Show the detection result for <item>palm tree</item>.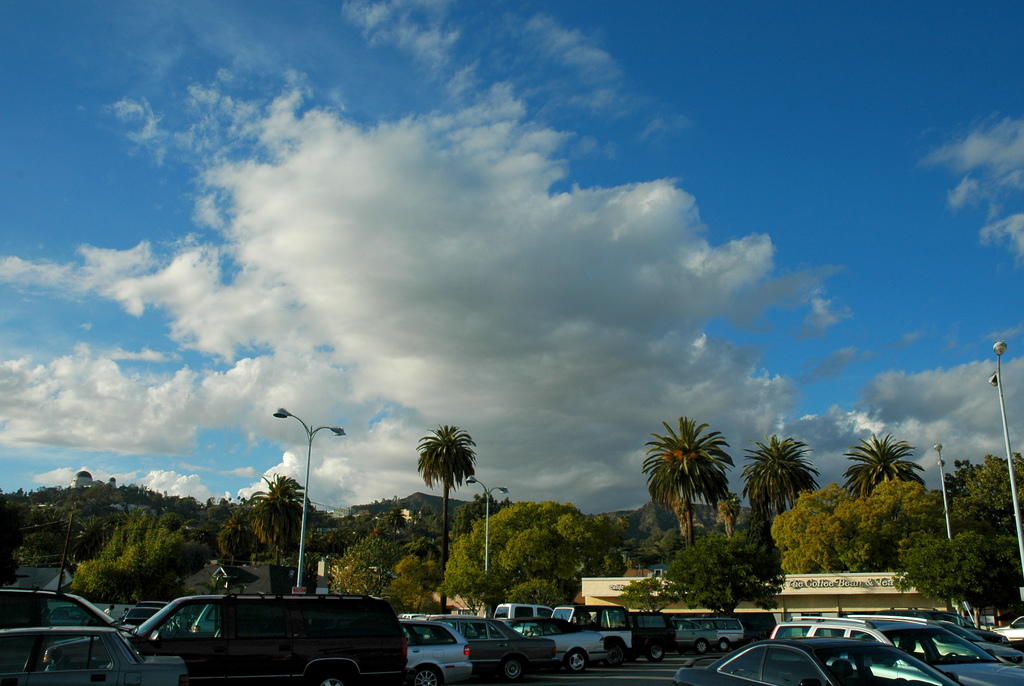
pyautogui.locateOnScreen(420, 420, 490, 594).
